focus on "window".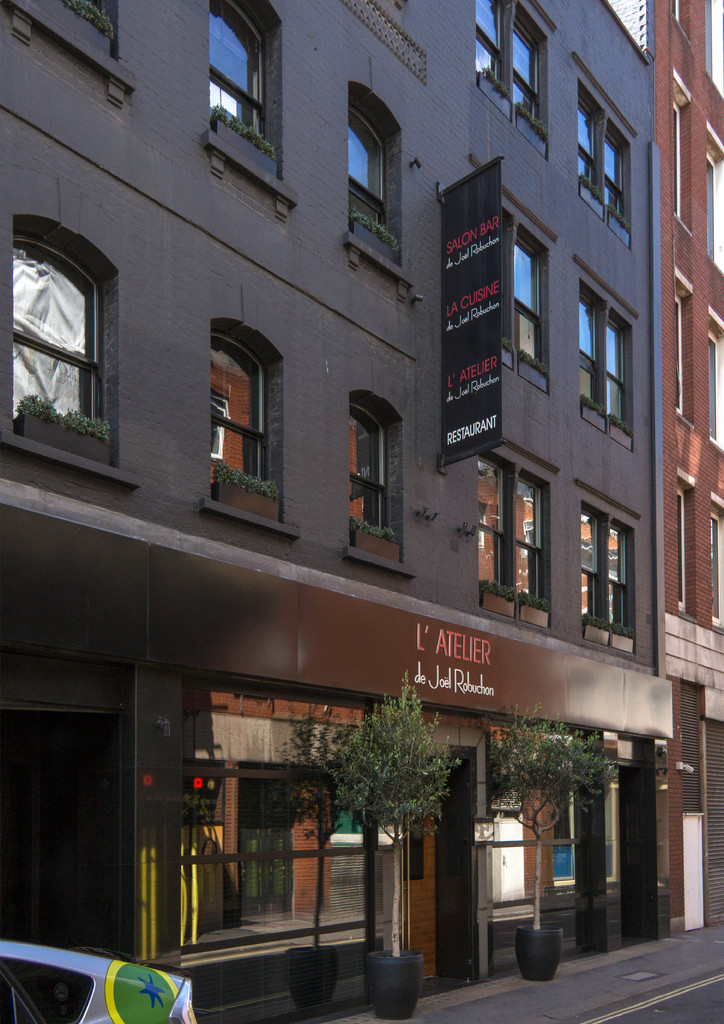
Focused at Rect(211, 312, 300, 532).
